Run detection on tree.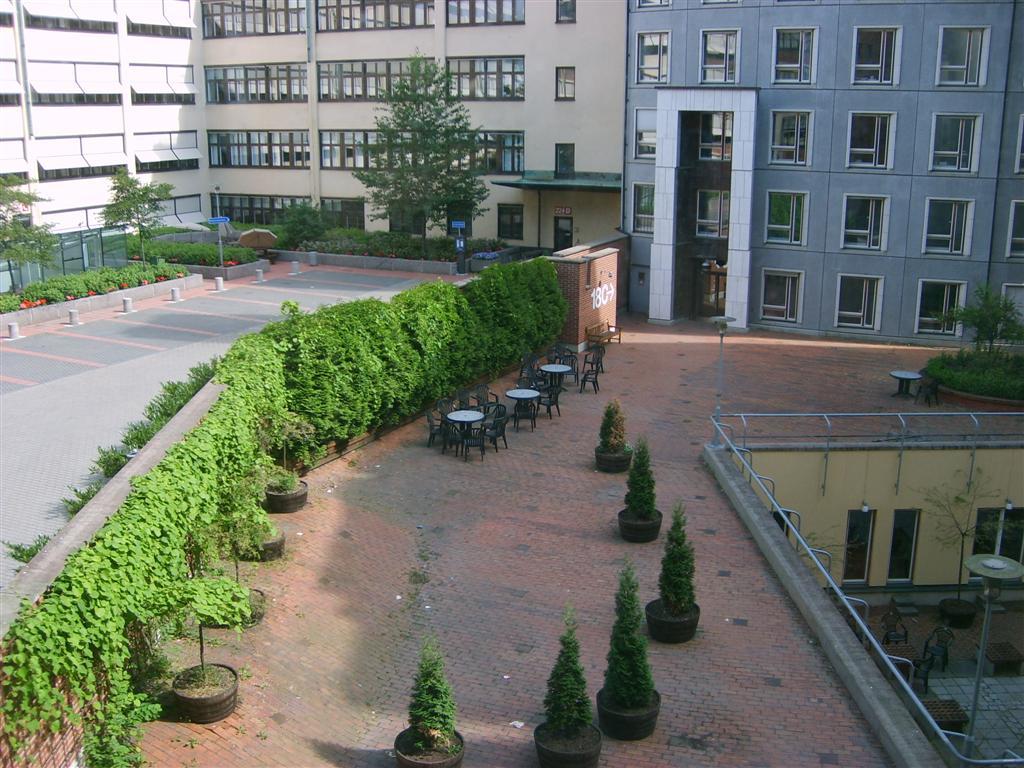
Result: <box>405,629,471,766</box>.
